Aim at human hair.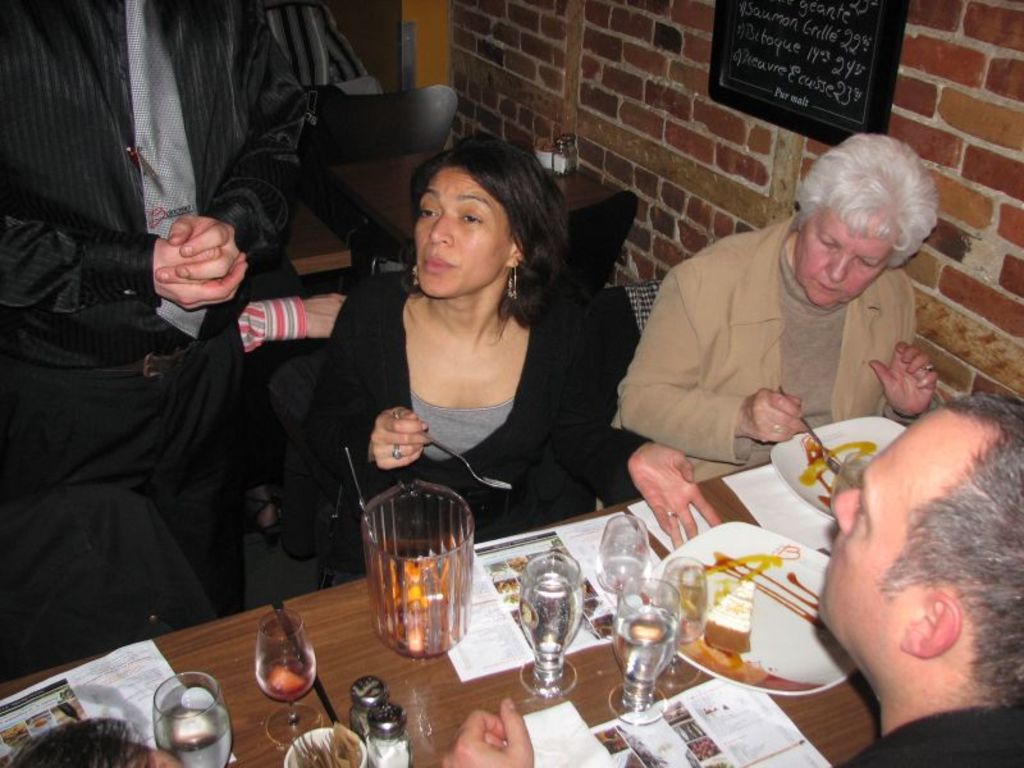
Aimed at x1=396, y1=136, x2=561, y2=332.
